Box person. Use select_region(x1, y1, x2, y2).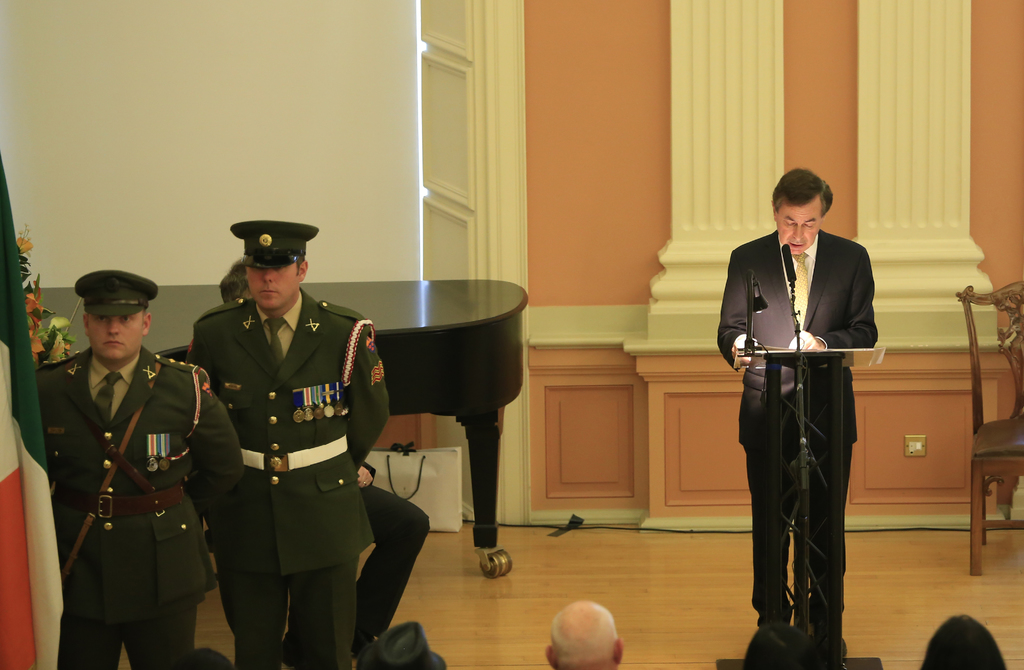
select_region(717, 170, 879, 664).
